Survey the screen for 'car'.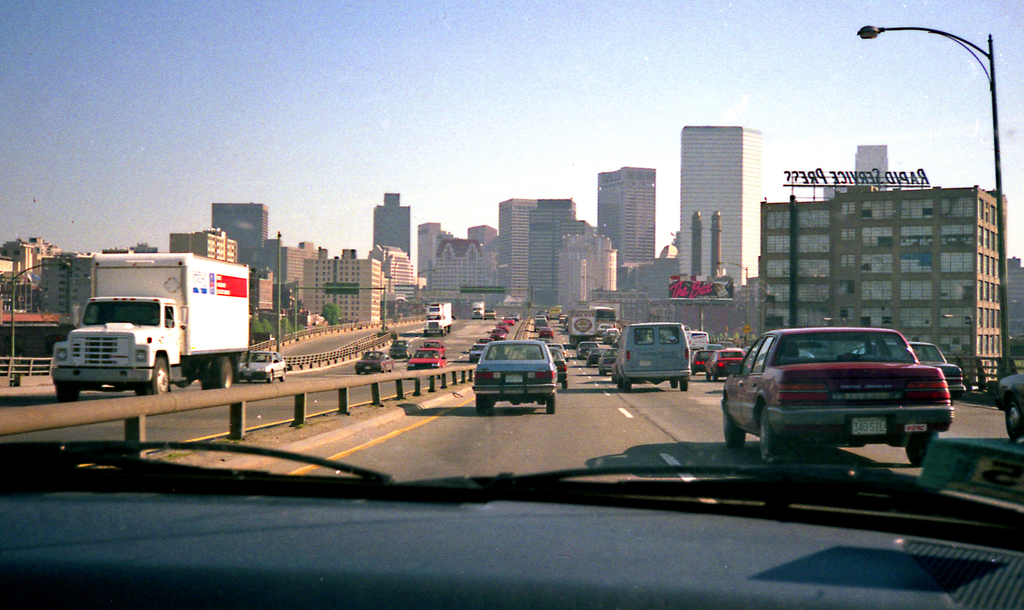
Survey found: region(598, 348, 617, 378).
